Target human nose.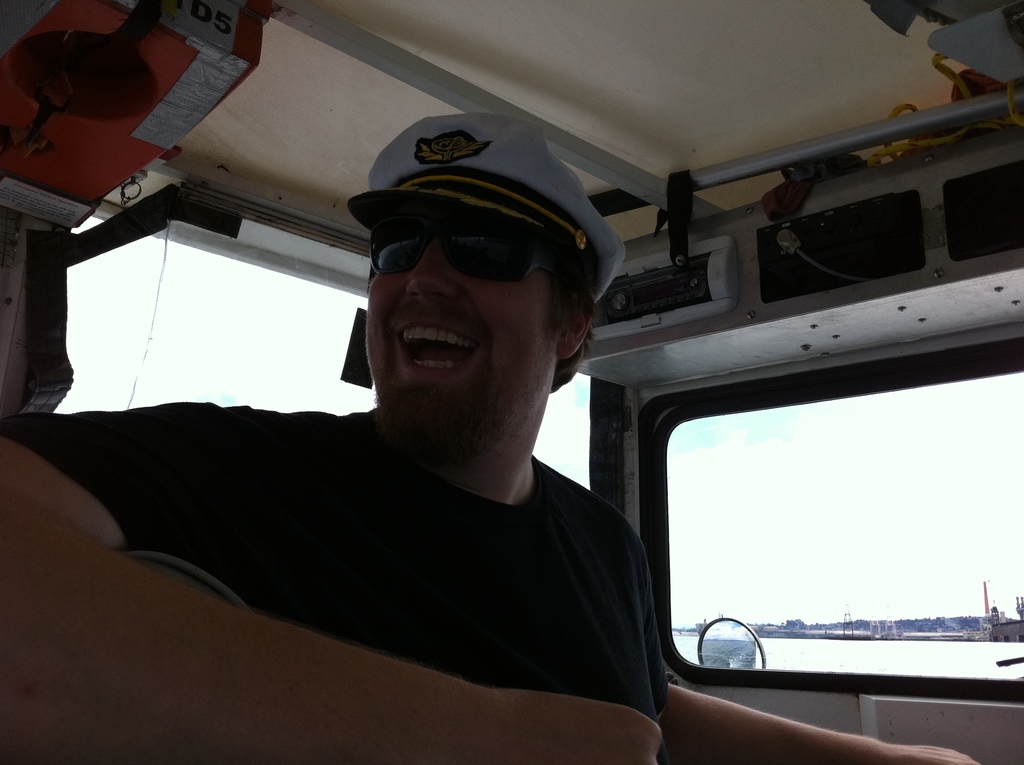
Target region: select_region(402, 245, 459, 300).
